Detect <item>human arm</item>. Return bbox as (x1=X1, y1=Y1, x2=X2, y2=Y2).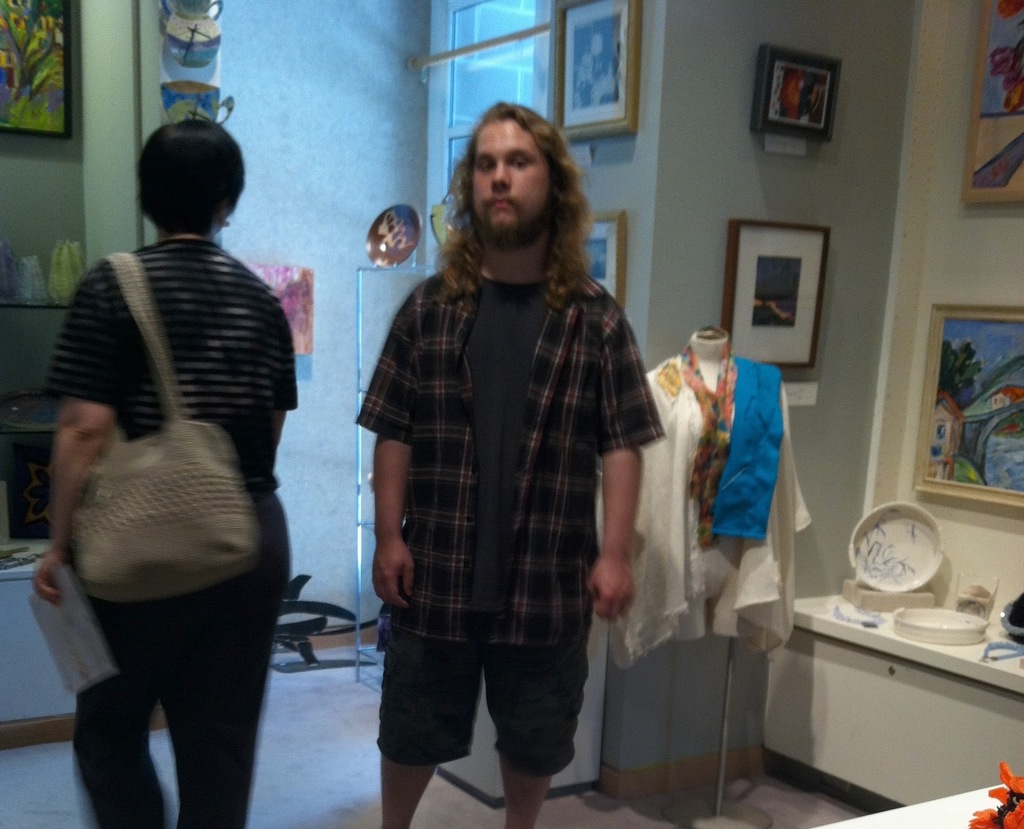
(x1=349, y1=287, x2=419, y2=616).
